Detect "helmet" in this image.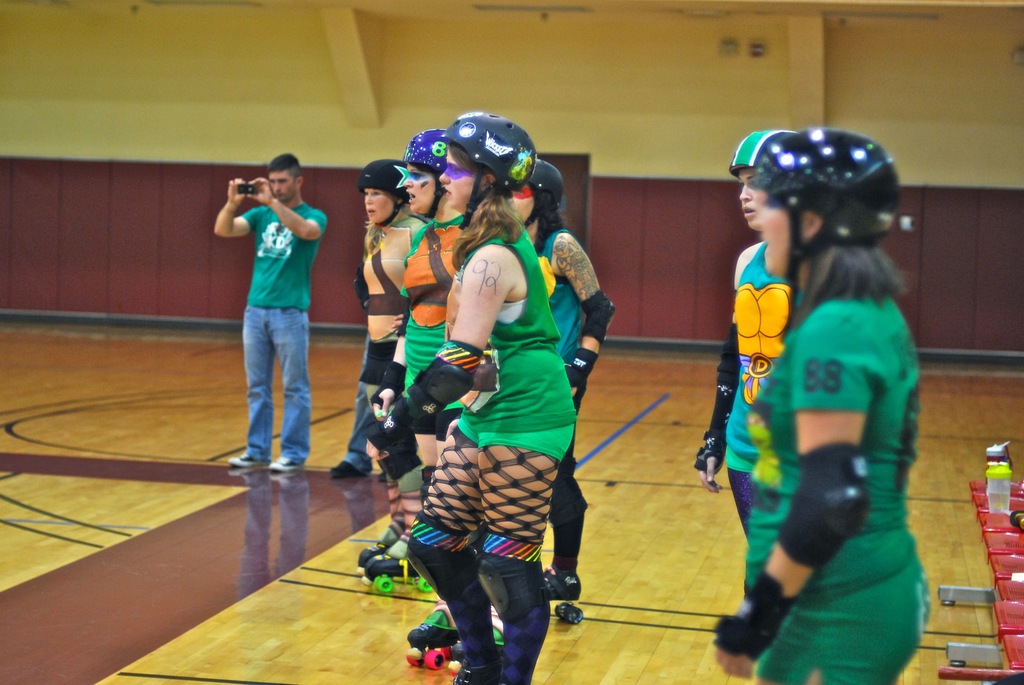
Detection: (left=357, top=157, right=410, bottom=230).
